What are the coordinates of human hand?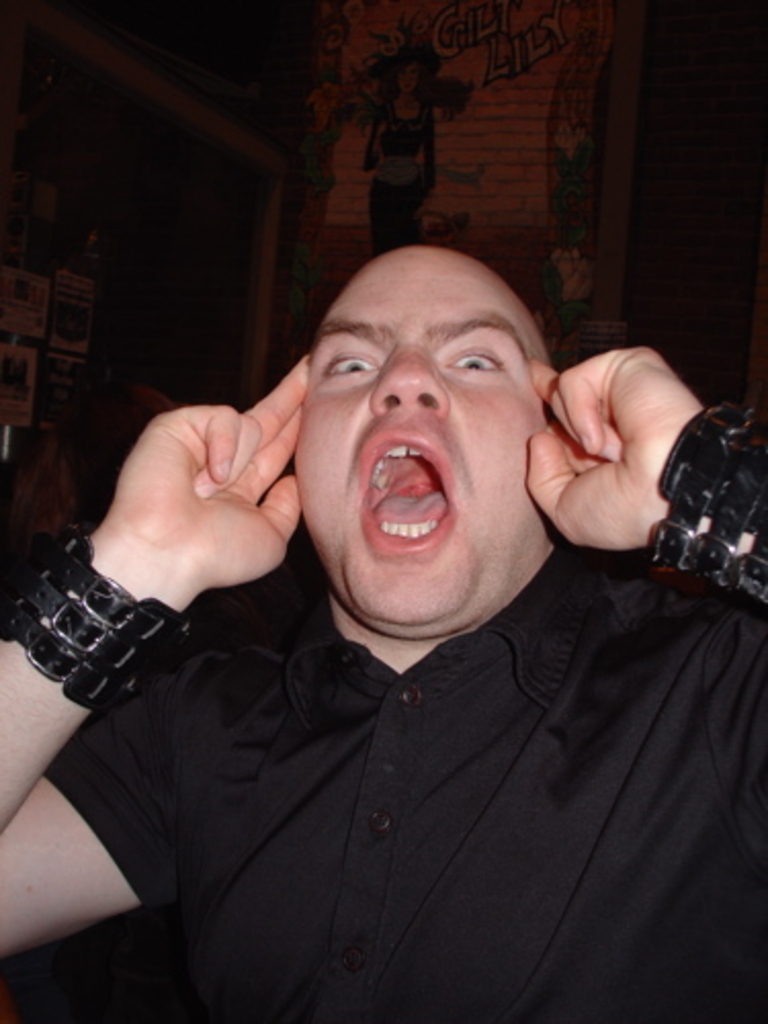
[x1=98, y1=360, x2=352, y2=616].
